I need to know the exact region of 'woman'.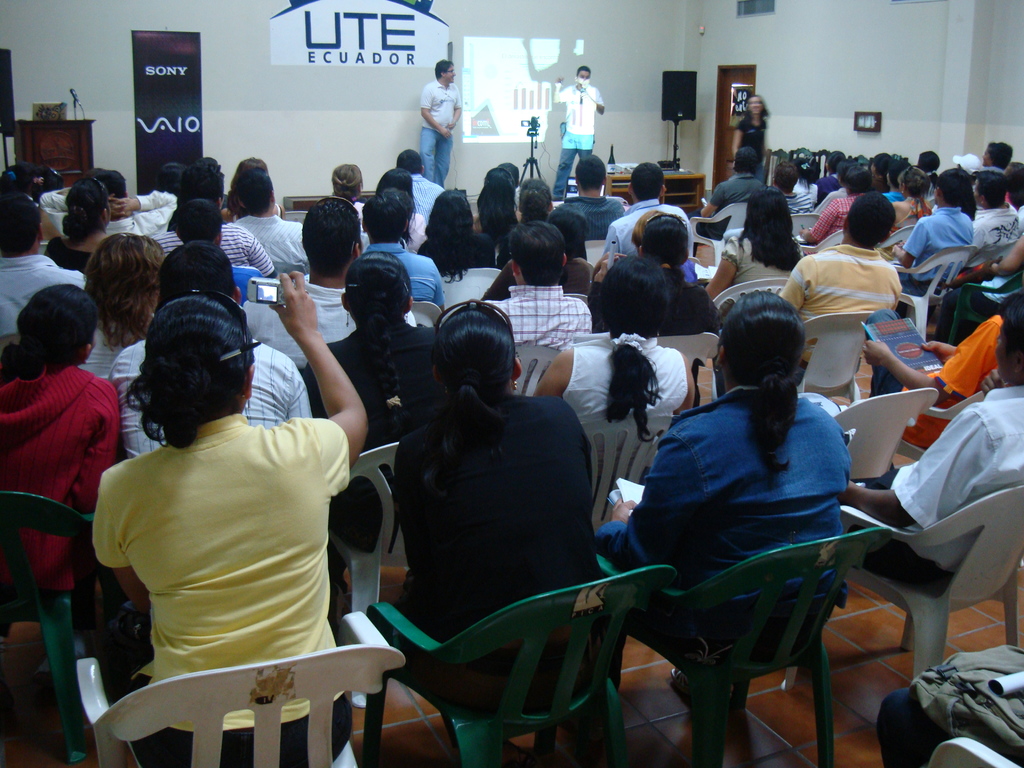
Region: 75, 227, 168, 378.
